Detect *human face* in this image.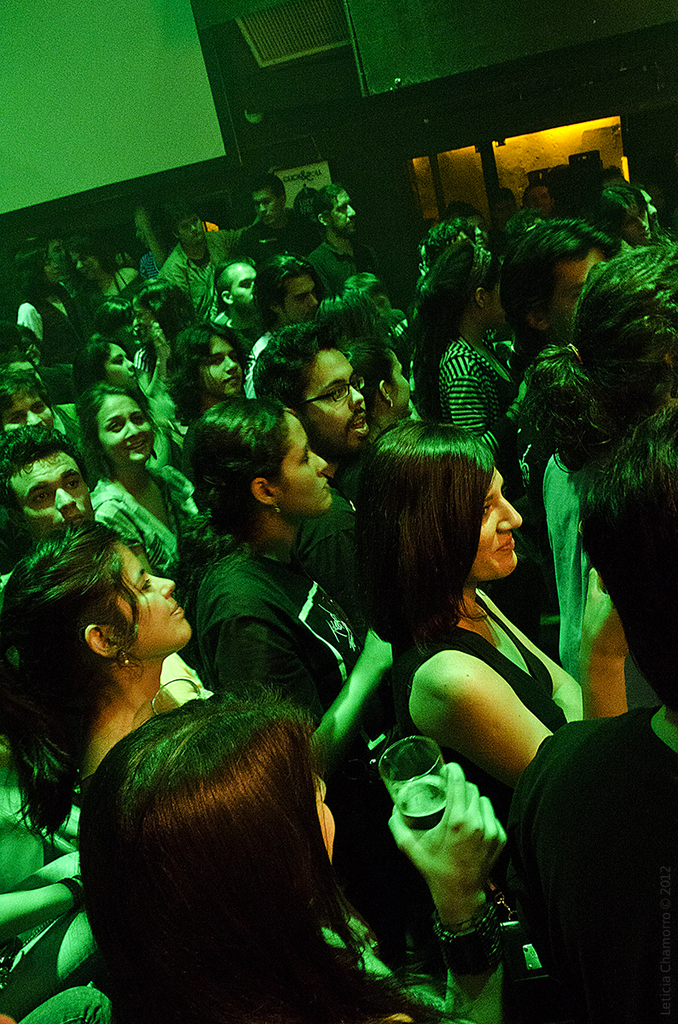
Detection: l=0, t=397, r=56, b=431.
